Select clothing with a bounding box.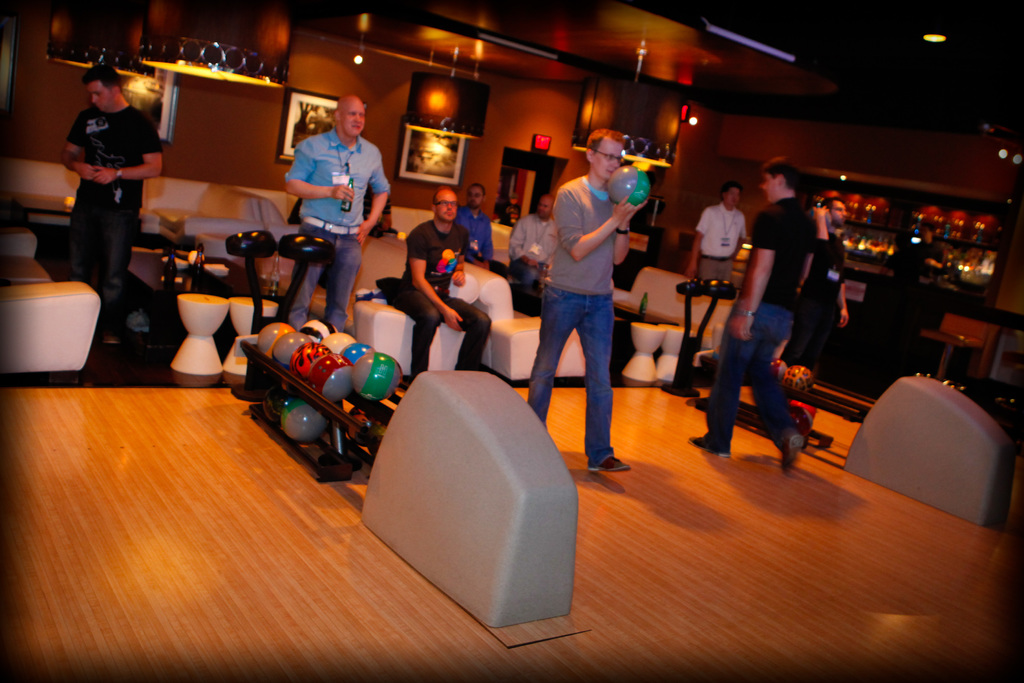
[x1=523, y1=170, x2=618, y2=483].
